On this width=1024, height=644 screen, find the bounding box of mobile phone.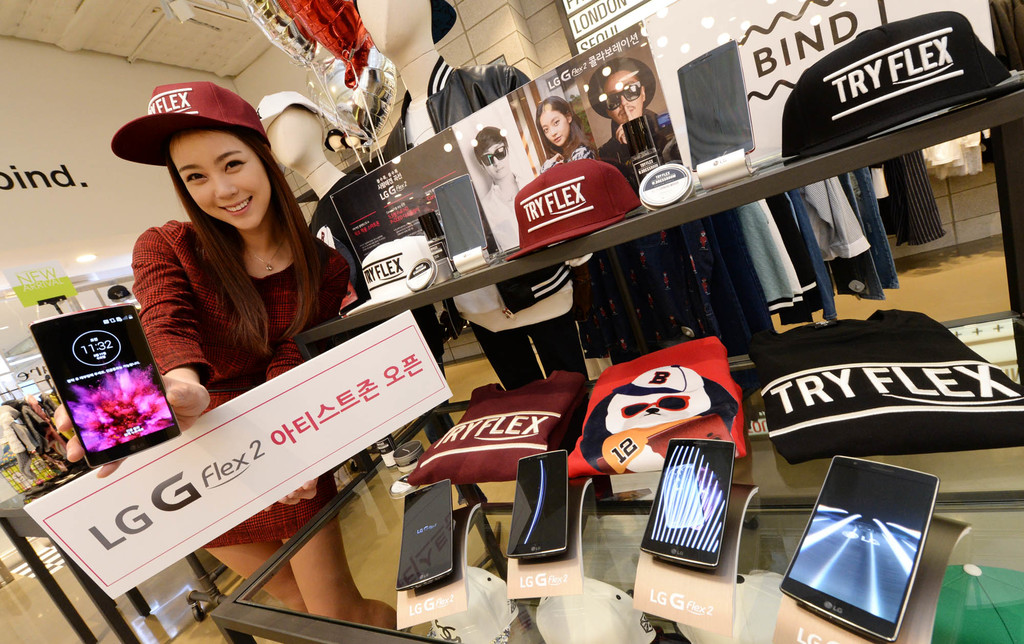
Bounding box: [779,455,941,642].
